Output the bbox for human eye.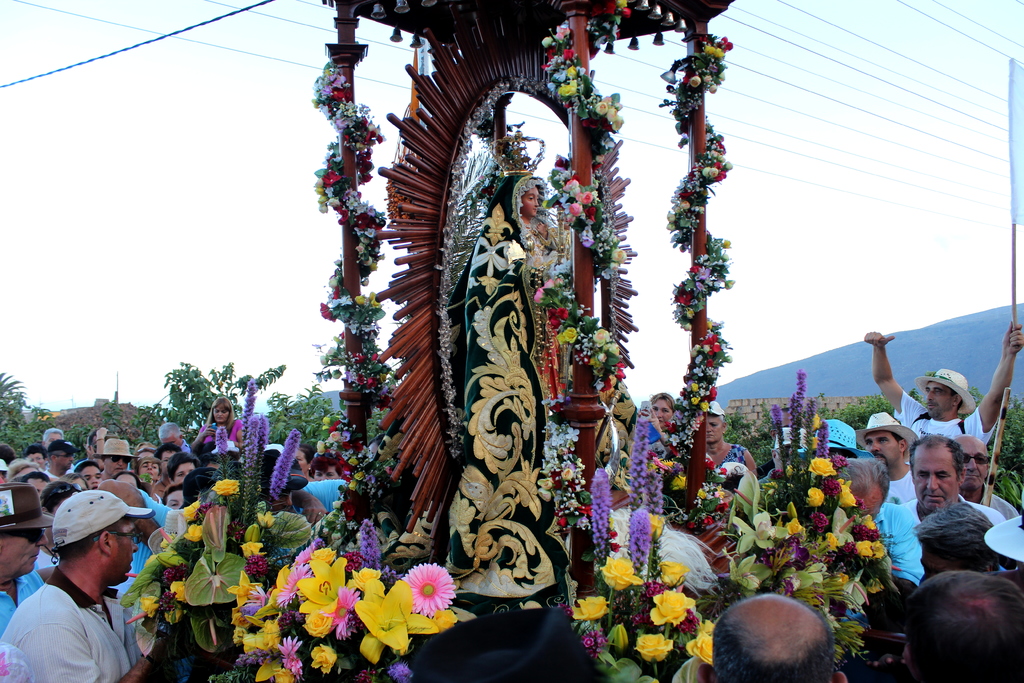
(86,476,90,481).
